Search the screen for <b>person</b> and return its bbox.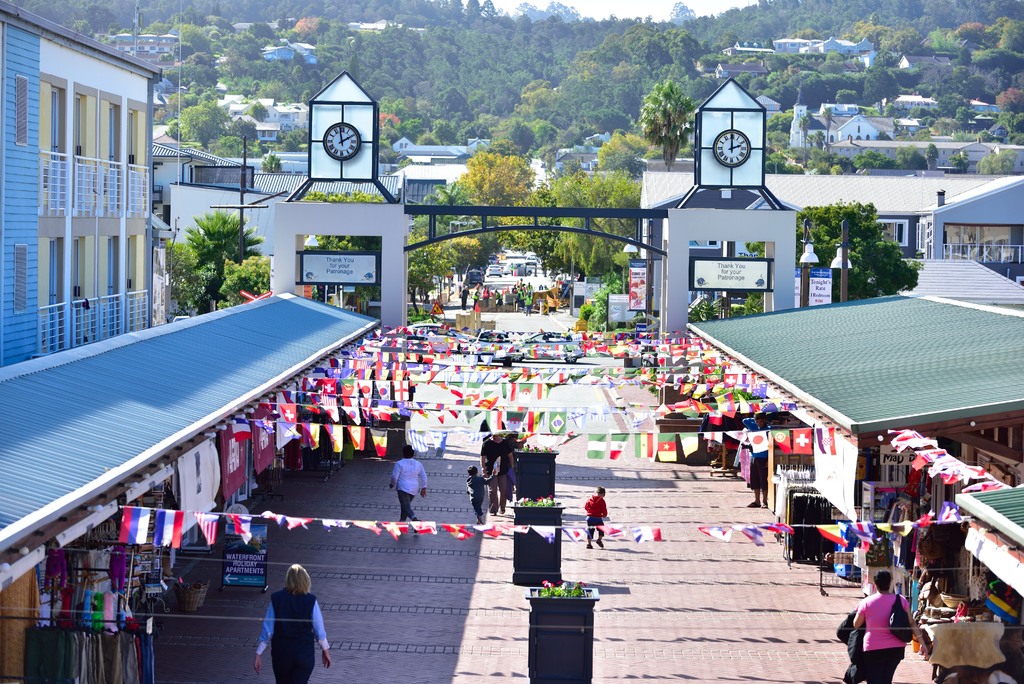
Found: (x1=853, y1=569, x2=922, y2=683).
